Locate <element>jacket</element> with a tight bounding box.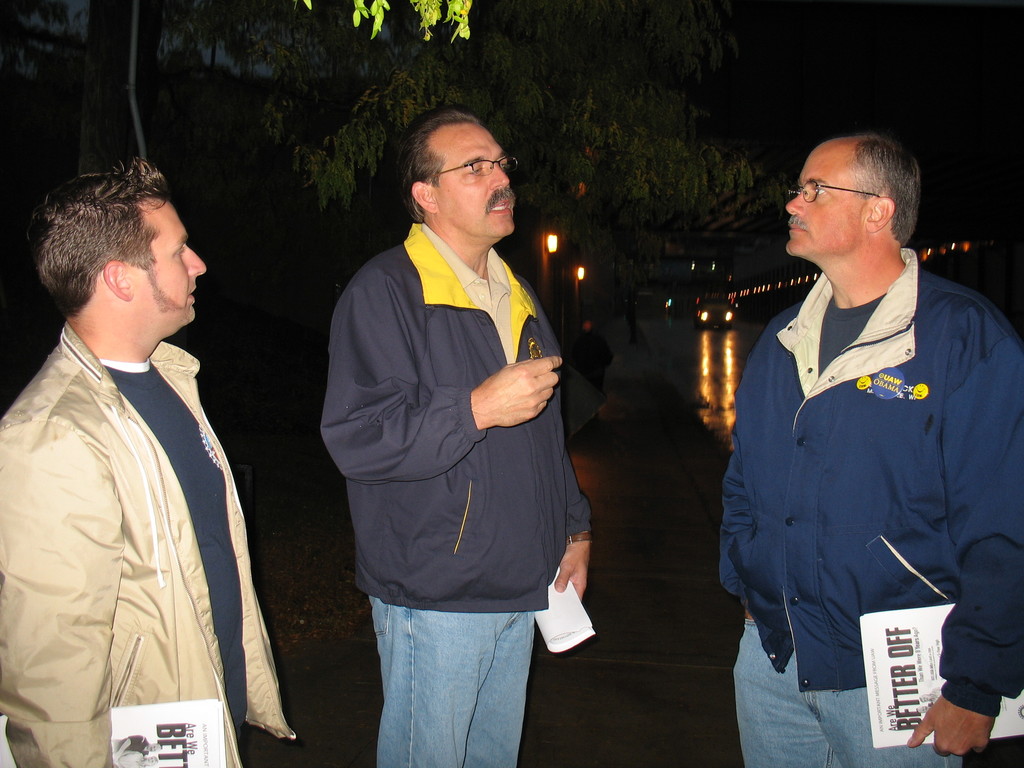
bbox=[323, 225, 594, 614].
